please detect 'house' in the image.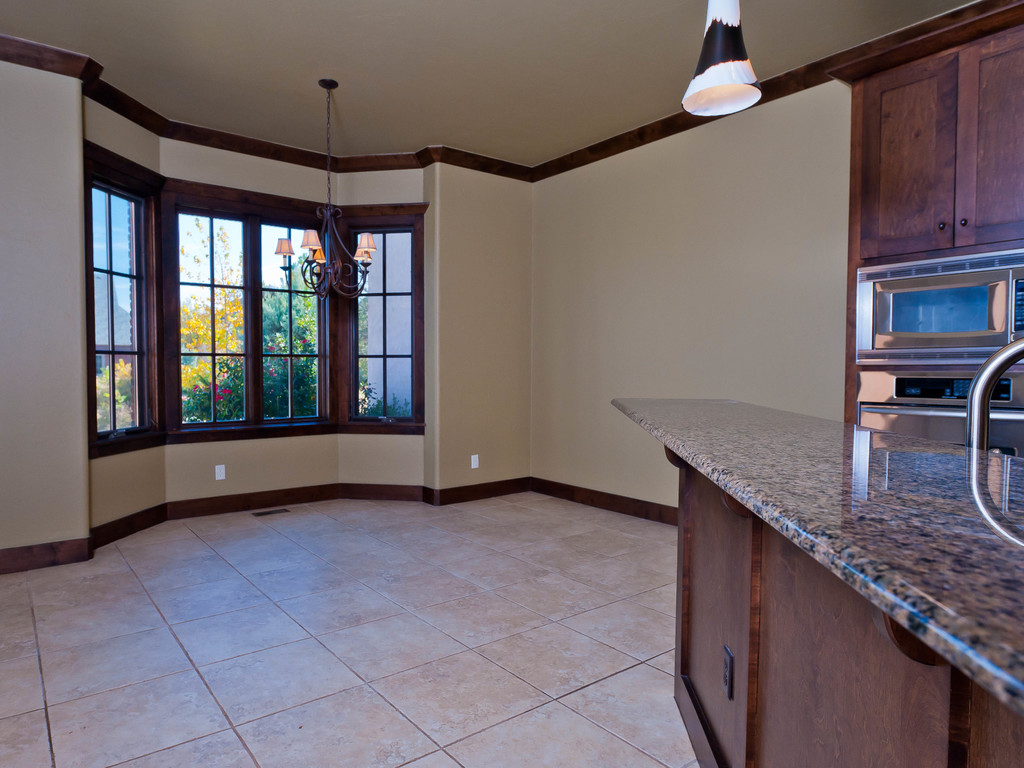
0, 18, 1023, 677.
